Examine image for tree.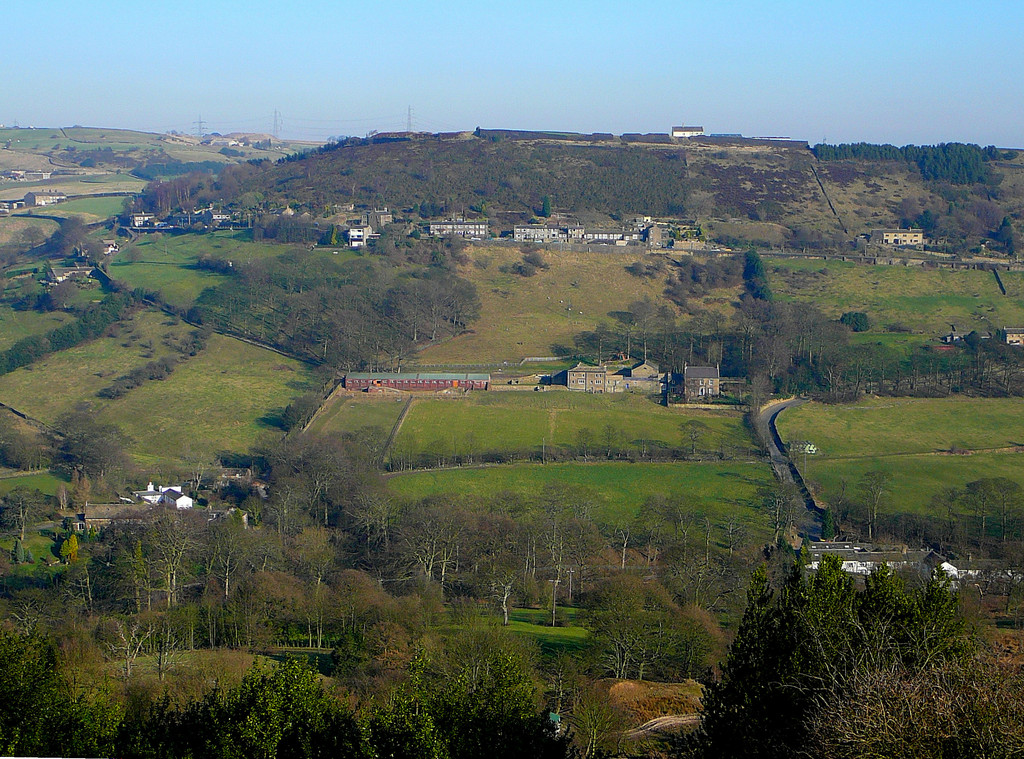
Examination result: x1=982 y1=212 x2=1023 y2=263.
